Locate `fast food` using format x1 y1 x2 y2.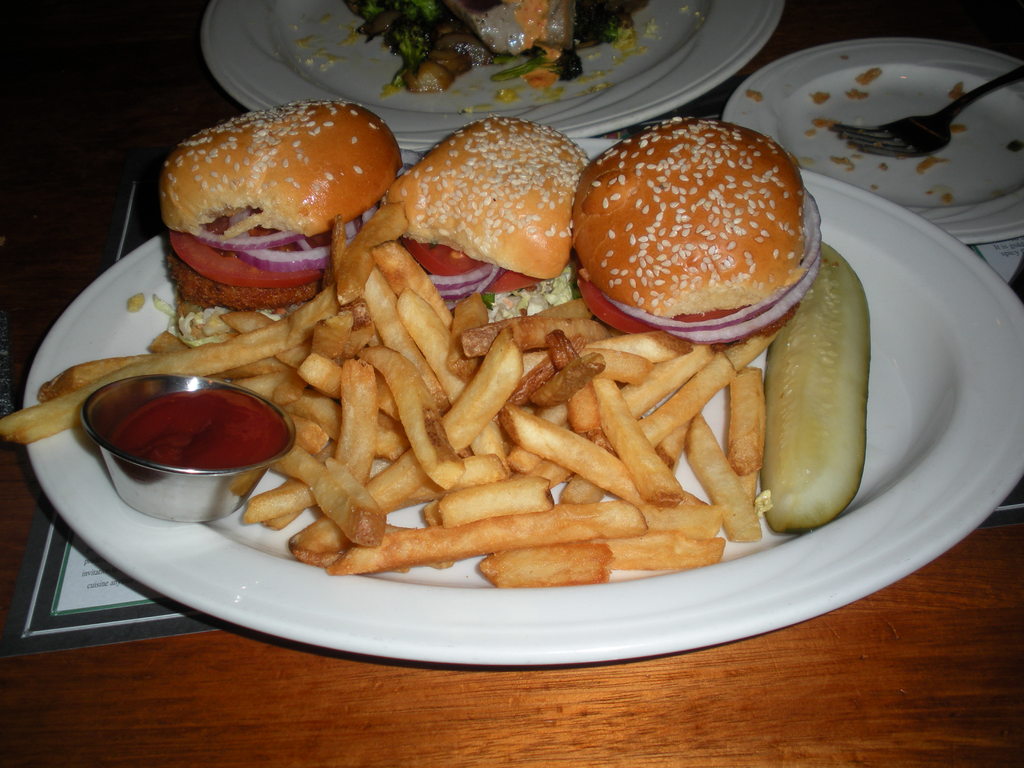
343 0 653 99.
